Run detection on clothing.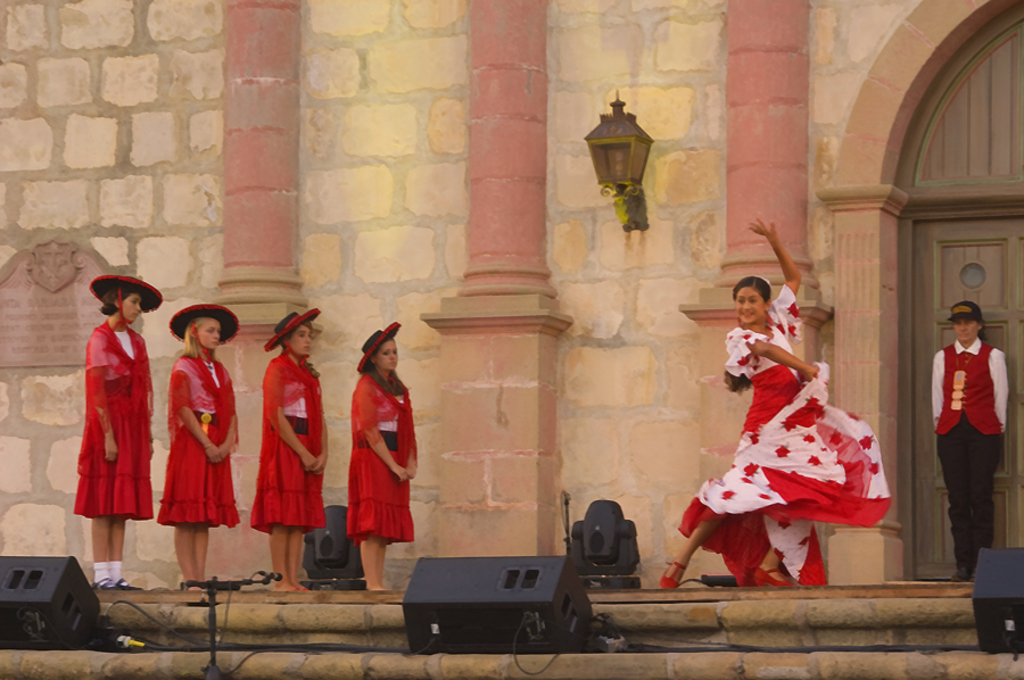
Result: 352:371:424:542.
